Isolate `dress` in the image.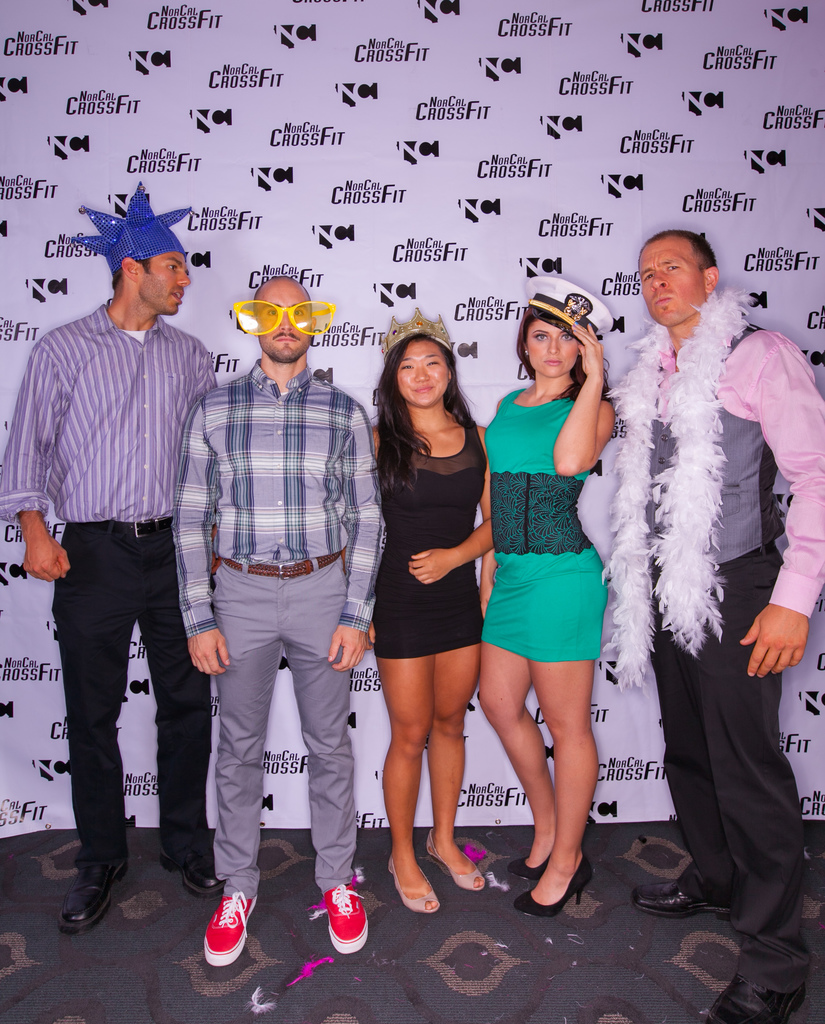
Isolated region: <box>368,424,491,659</box>.
